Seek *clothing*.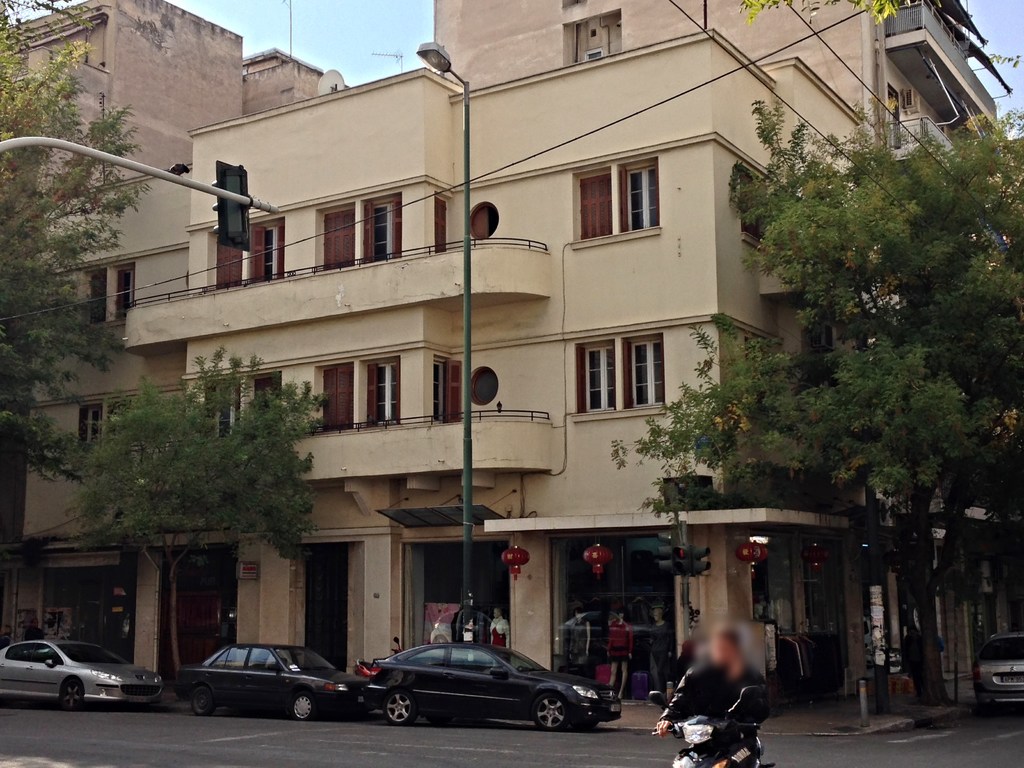
box=[671, 657, 769, 760].
